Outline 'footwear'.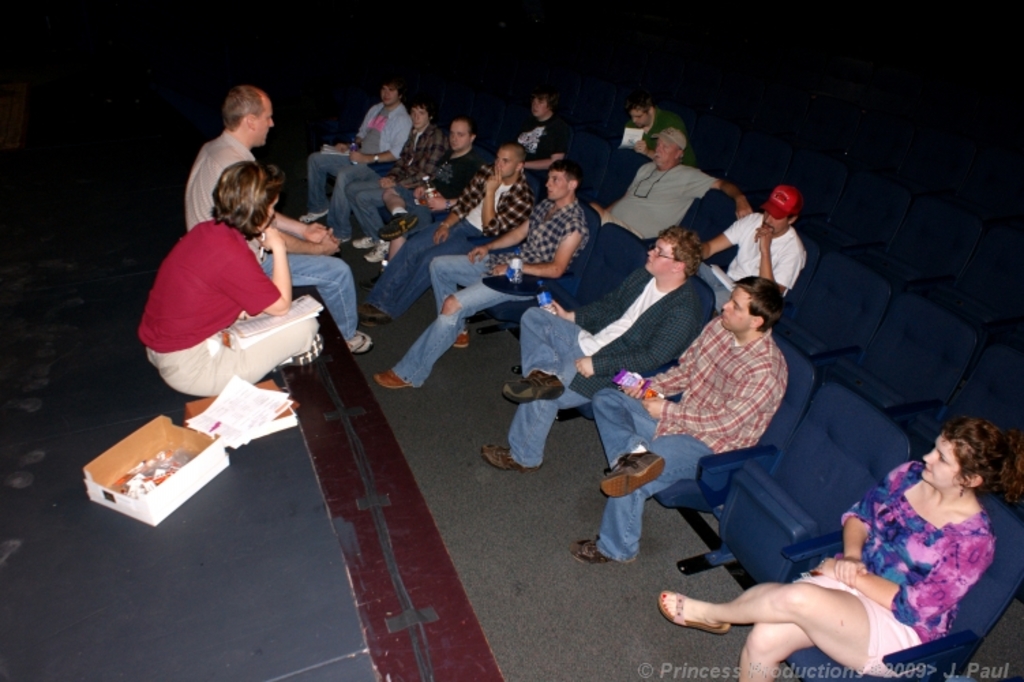
Outline: detection(365, 292, 385, 314).
